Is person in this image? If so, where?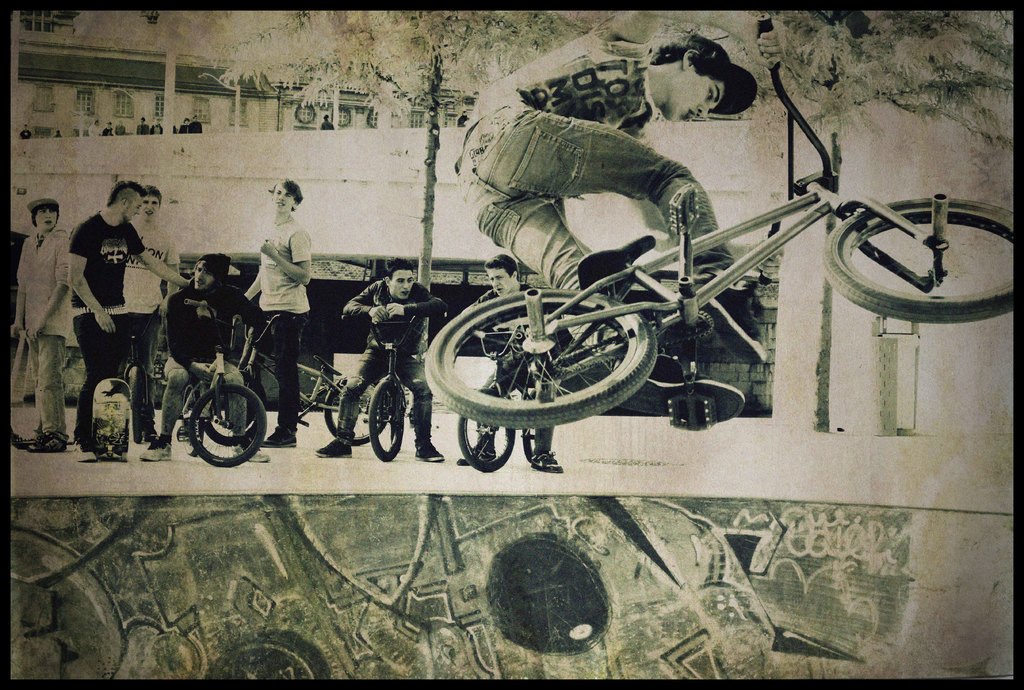
Yes, at bbox(138, 249, 273, 461).
